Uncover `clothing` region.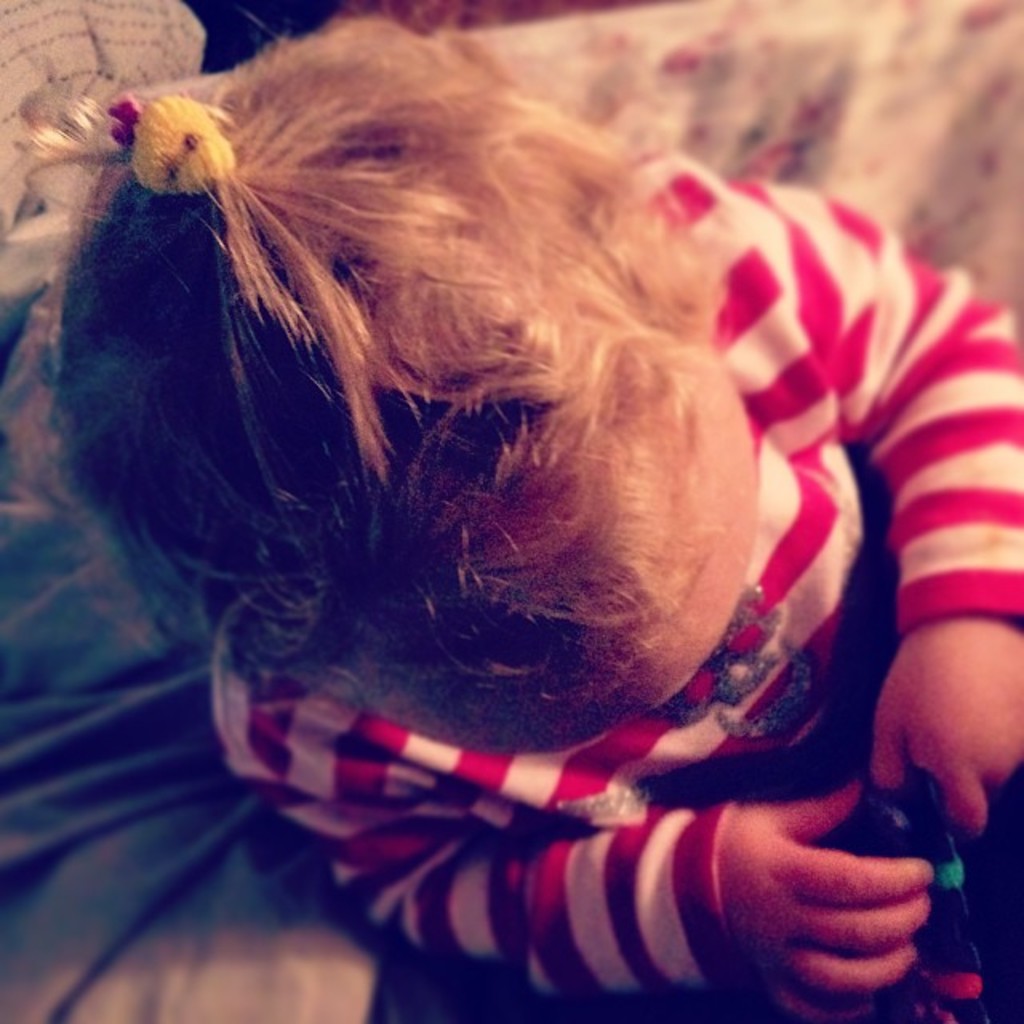
Uncovered: box=[202, 144, 1022, 1022].
